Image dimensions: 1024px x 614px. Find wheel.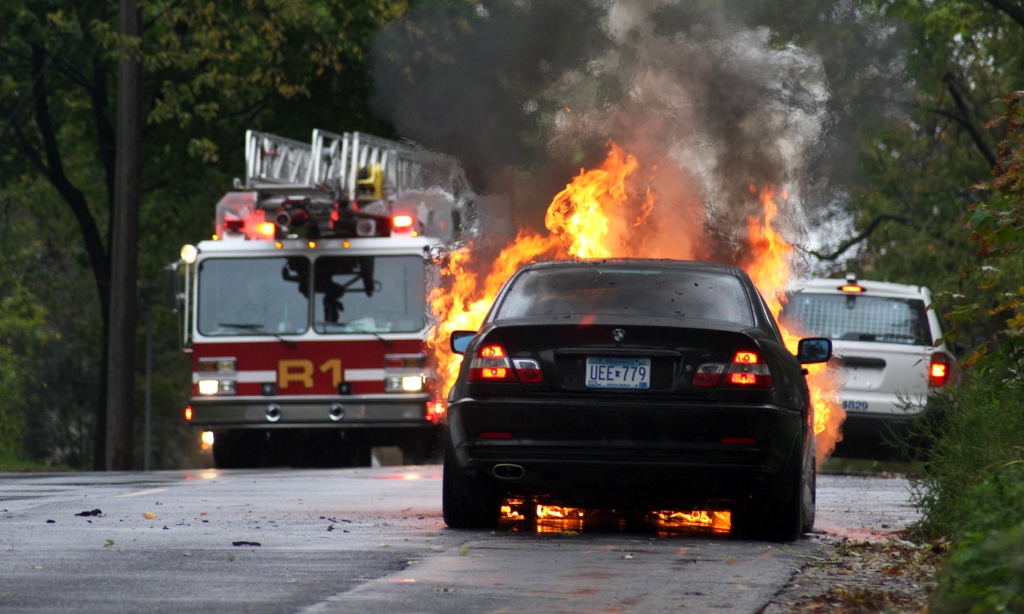
crop(438, 450, 497, 526).
